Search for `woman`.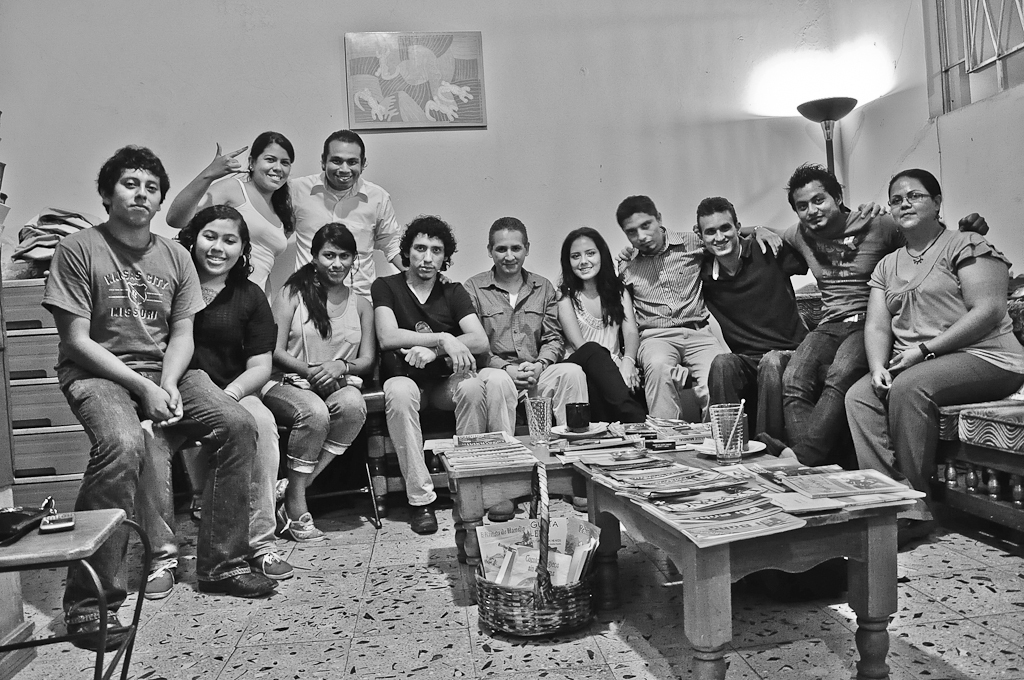
Found at x1=259 y1=216 x2=380 y2=542.
